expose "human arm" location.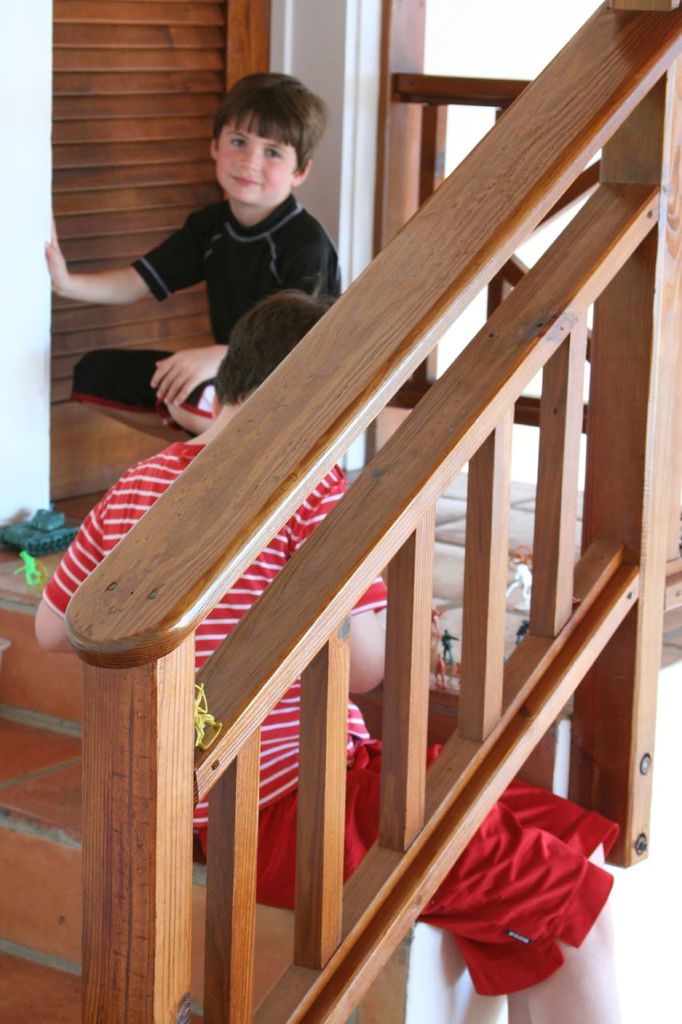
Exposed at box(325, 459, 418, 706).
